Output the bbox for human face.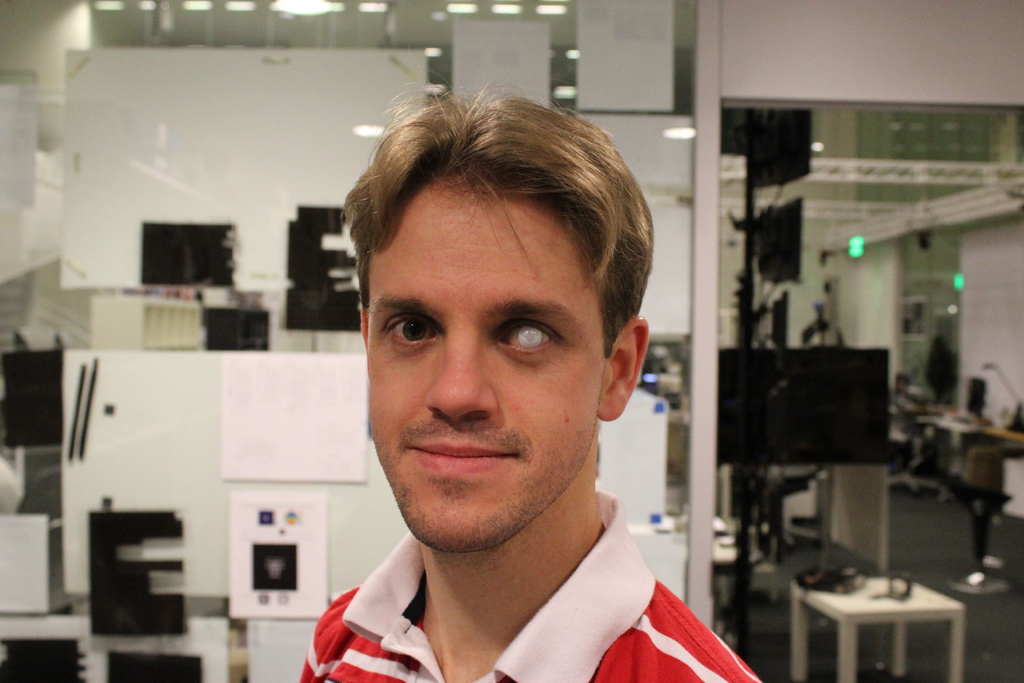
(371, 165, 604, 555).
